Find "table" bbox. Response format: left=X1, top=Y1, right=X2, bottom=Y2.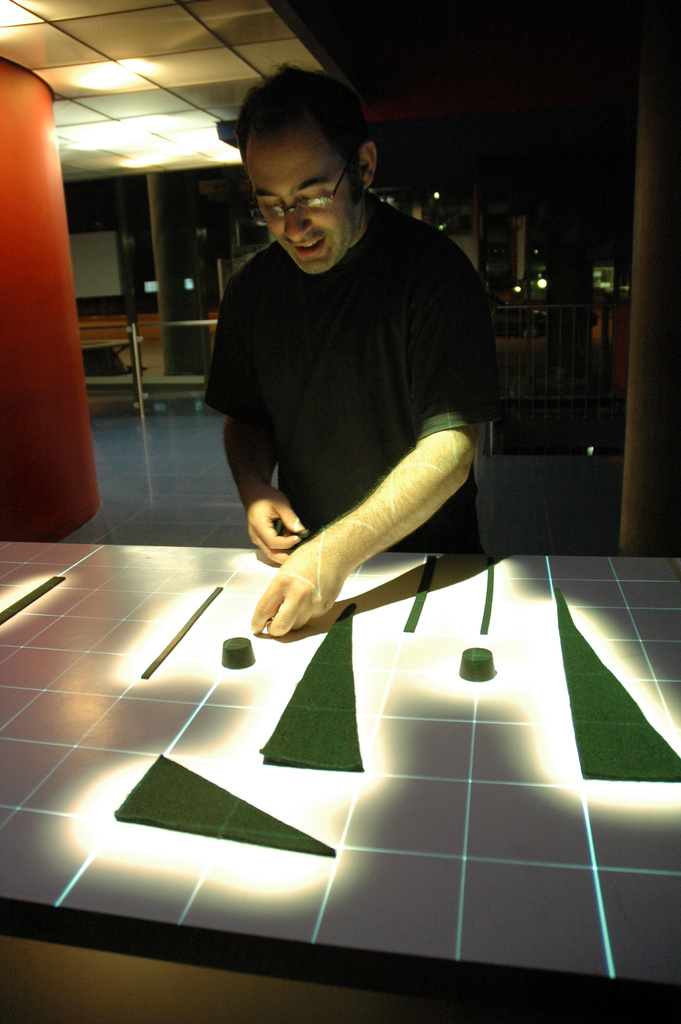
left=0, top=537, right=680, bottom=1023.
